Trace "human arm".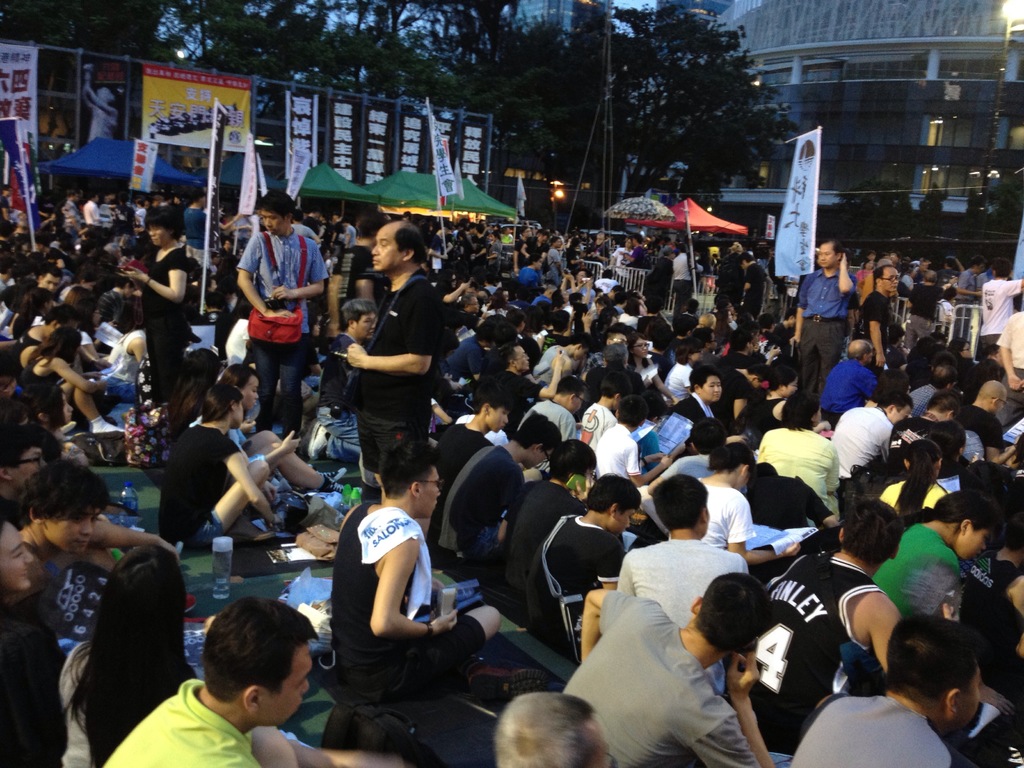
Traced to {"x1": 445, "y1": 244, "x2": 450, "y2": 250}.
